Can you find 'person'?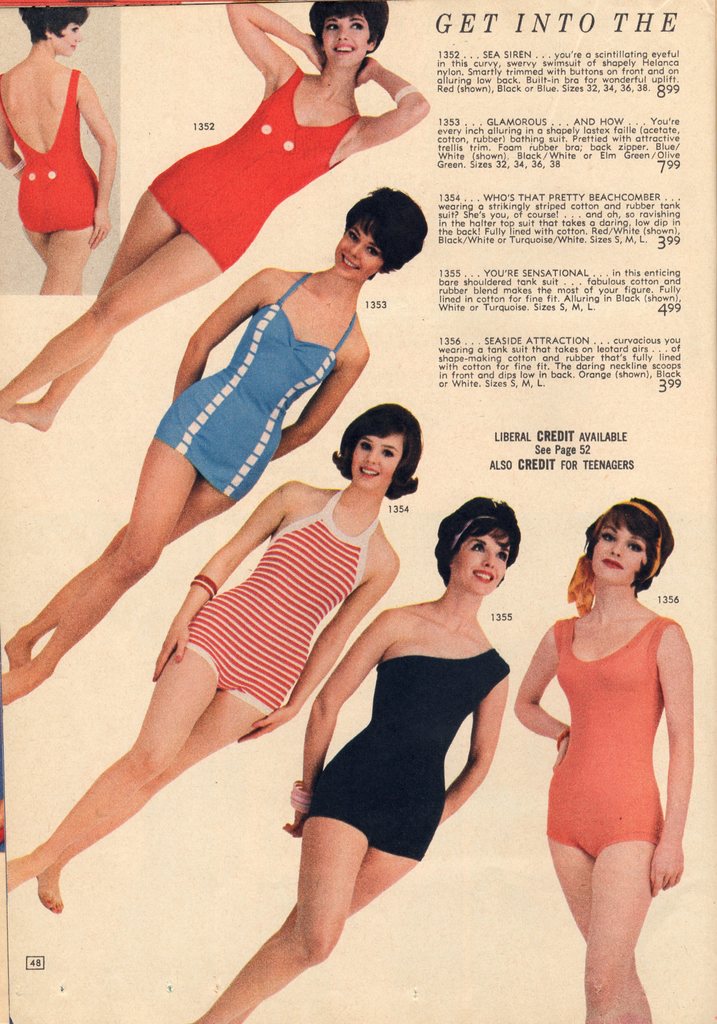
Yes, bounding box: {"left": 4, "top": 181, "right": 431, "bottom": 701}.
